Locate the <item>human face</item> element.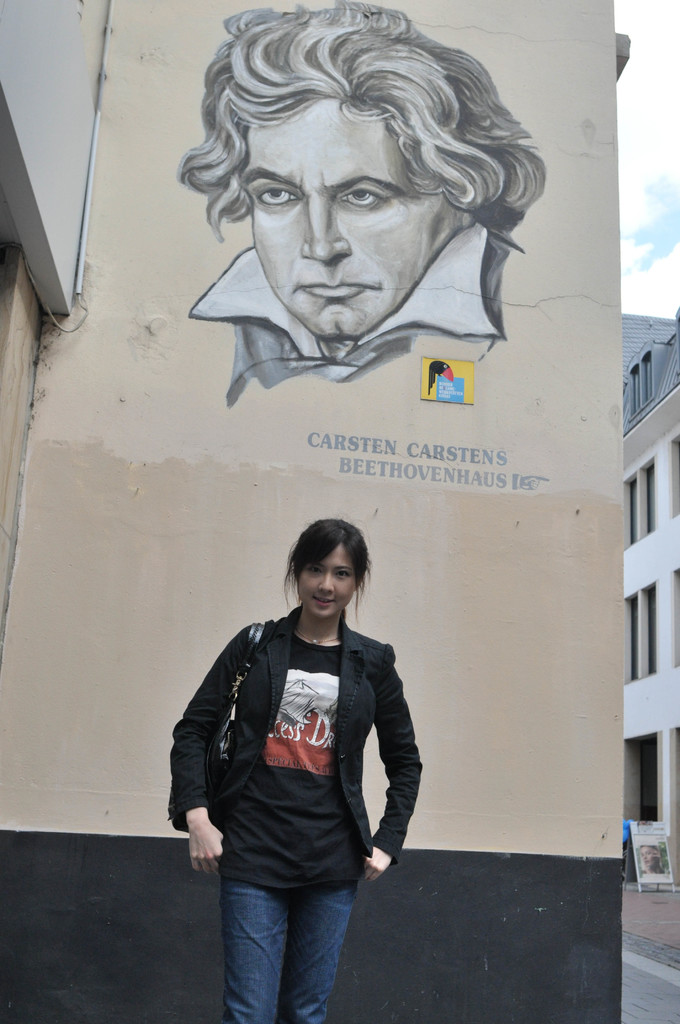
Element bbox: (left=244, top=106, right=464, bottom=355).
